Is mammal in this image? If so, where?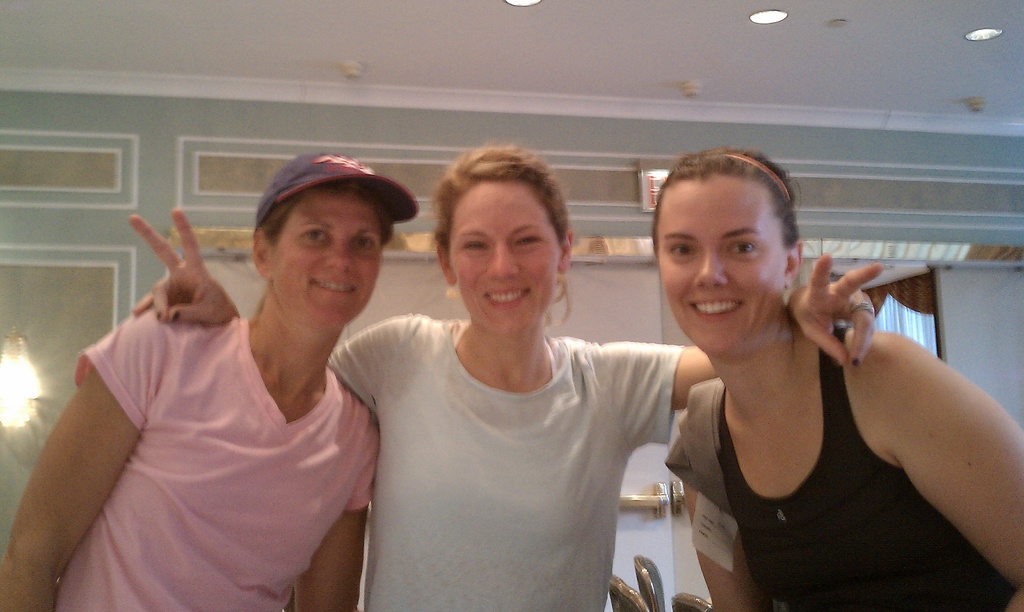
Yes, at detection(0, 150, 383, 611).
